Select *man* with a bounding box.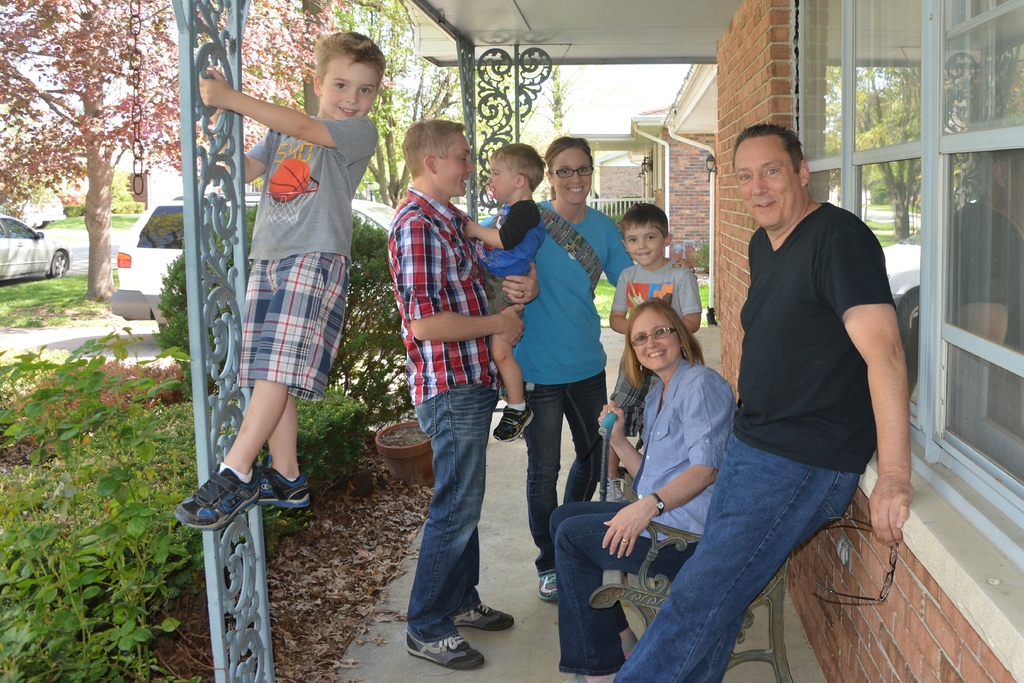
bbox(681, 118, 918, 662).
